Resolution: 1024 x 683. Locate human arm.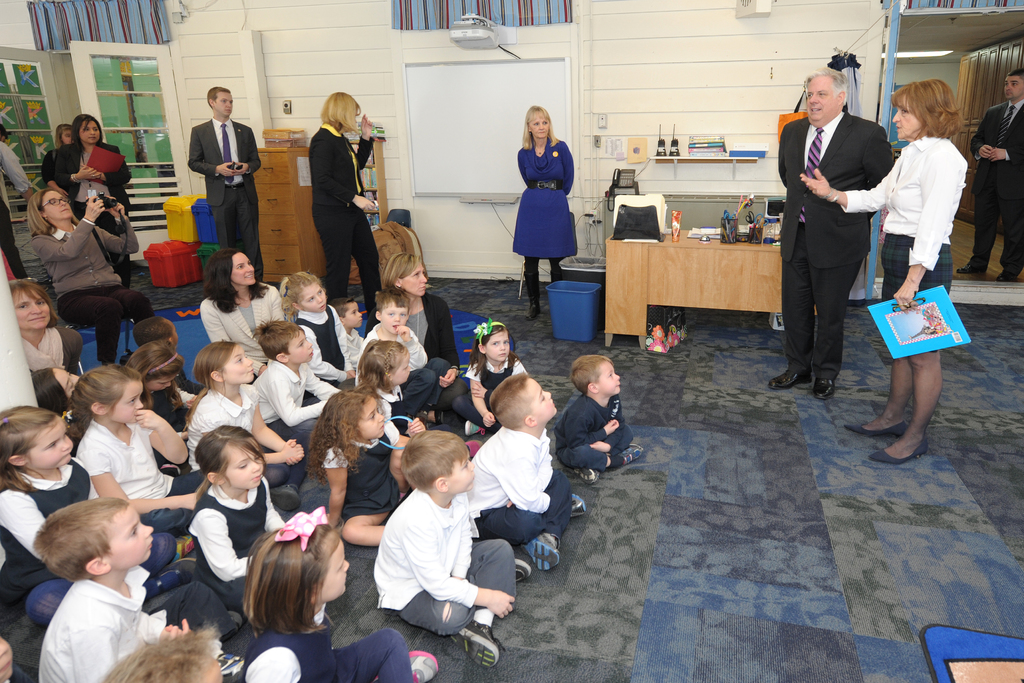
BBox(260, 482, 286, 539).
